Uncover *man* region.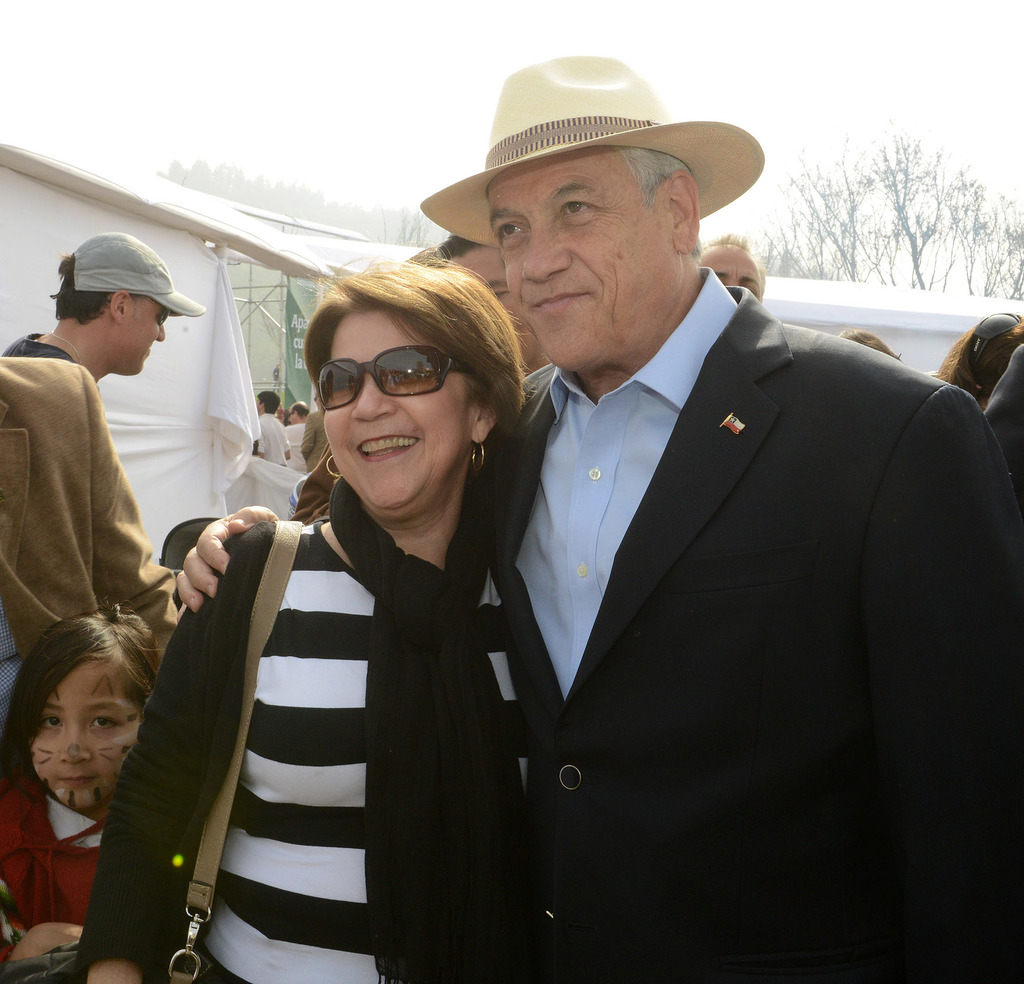
Uncovered: [left=300, top=394, right=330, bottom=475].
